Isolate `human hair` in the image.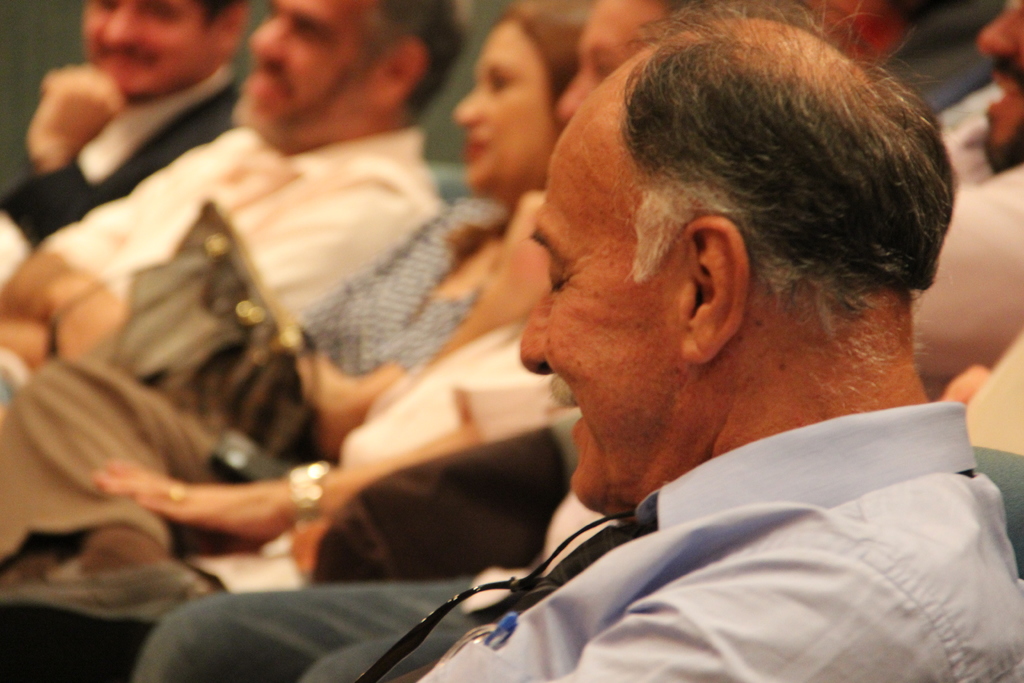
Isolated region: bbox=(498, 0, 588, 110).
